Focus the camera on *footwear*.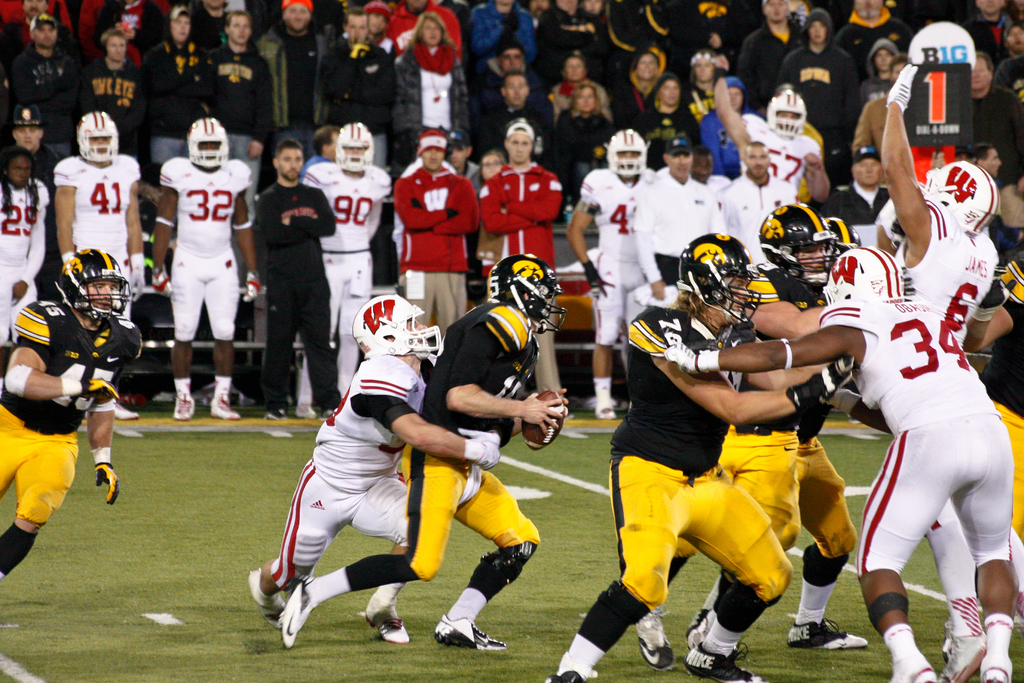
Focus region: pyautogui.locateOnScreen(895, 651, 941, 682).
